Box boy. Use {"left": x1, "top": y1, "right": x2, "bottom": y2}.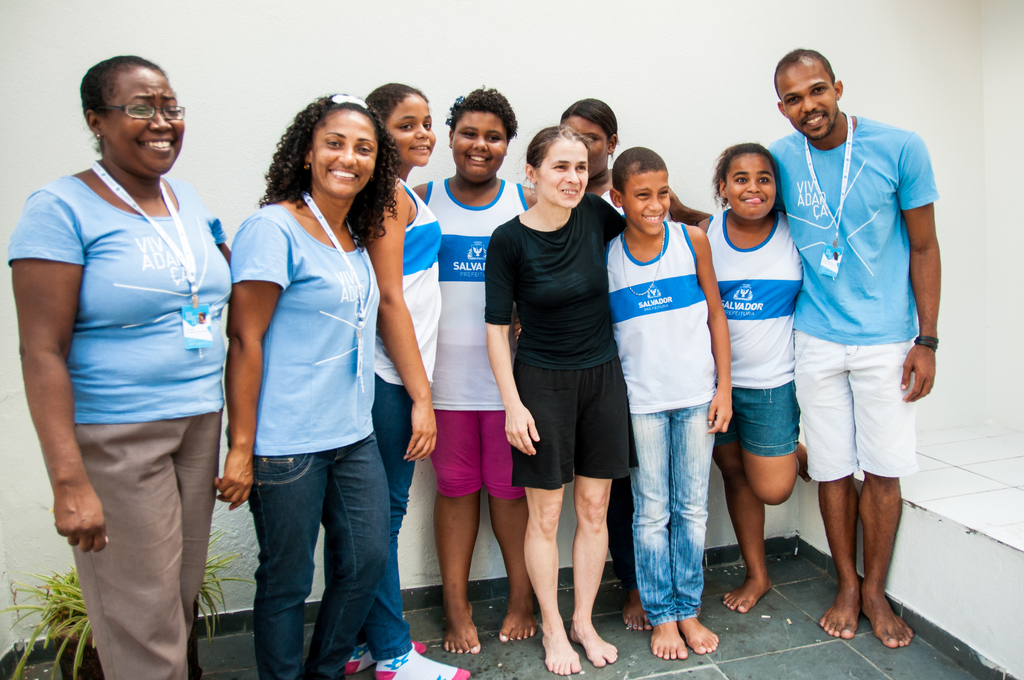
{"left": 514, "top": 145, "right": 739, "bottom": 657}.
